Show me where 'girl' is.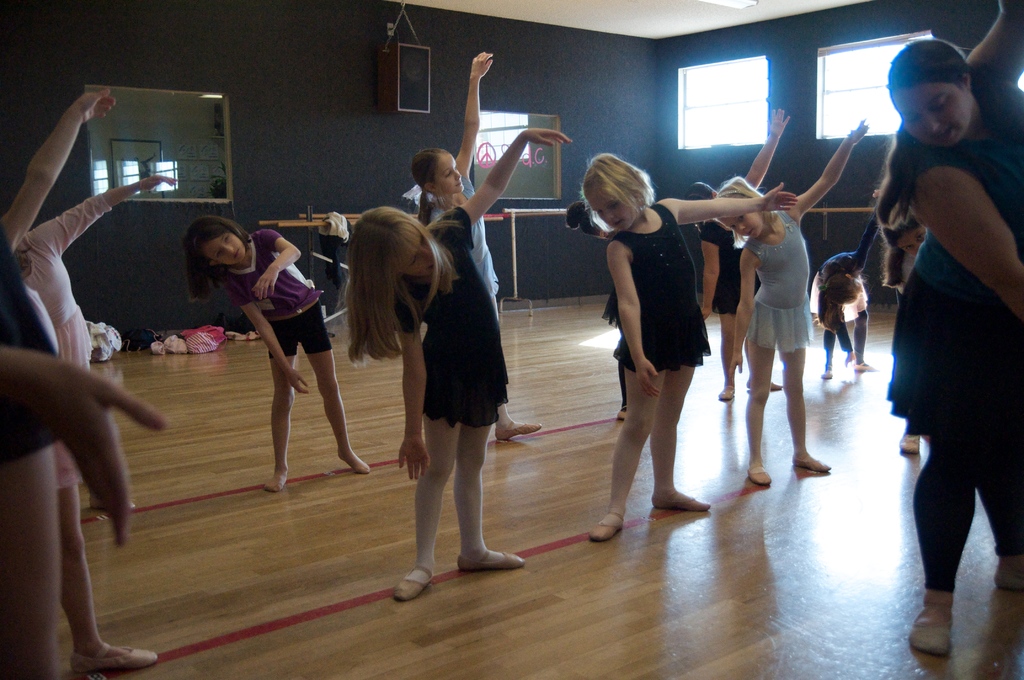
'girl' is at 172,209,371,495.
